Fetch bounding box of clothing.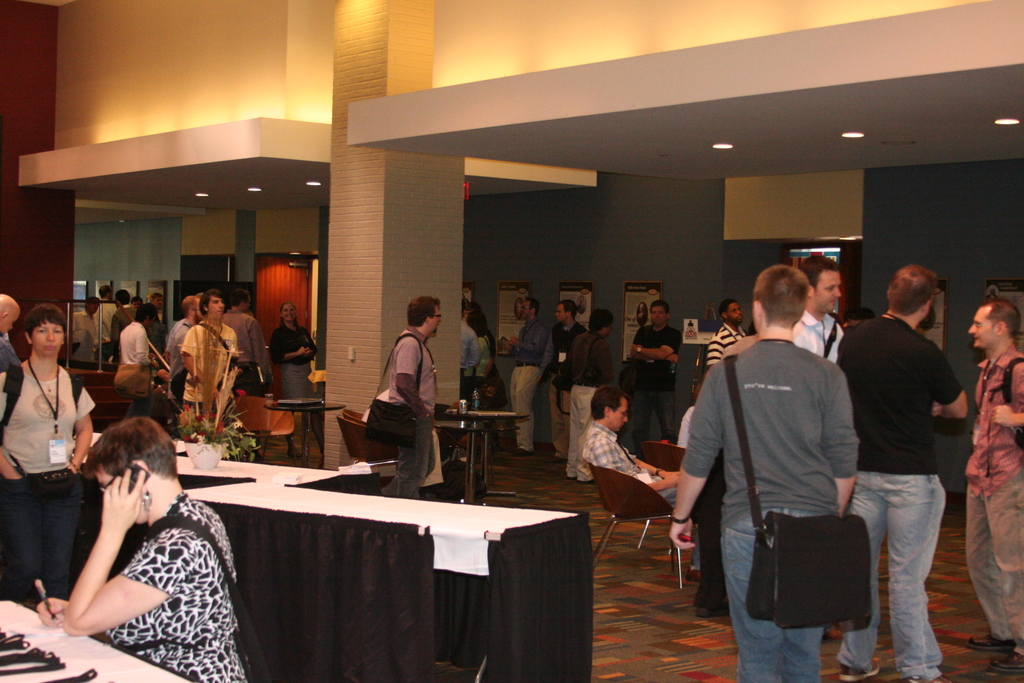
Bbox: <bbox>831, 312, 960, 667</bbox>.
